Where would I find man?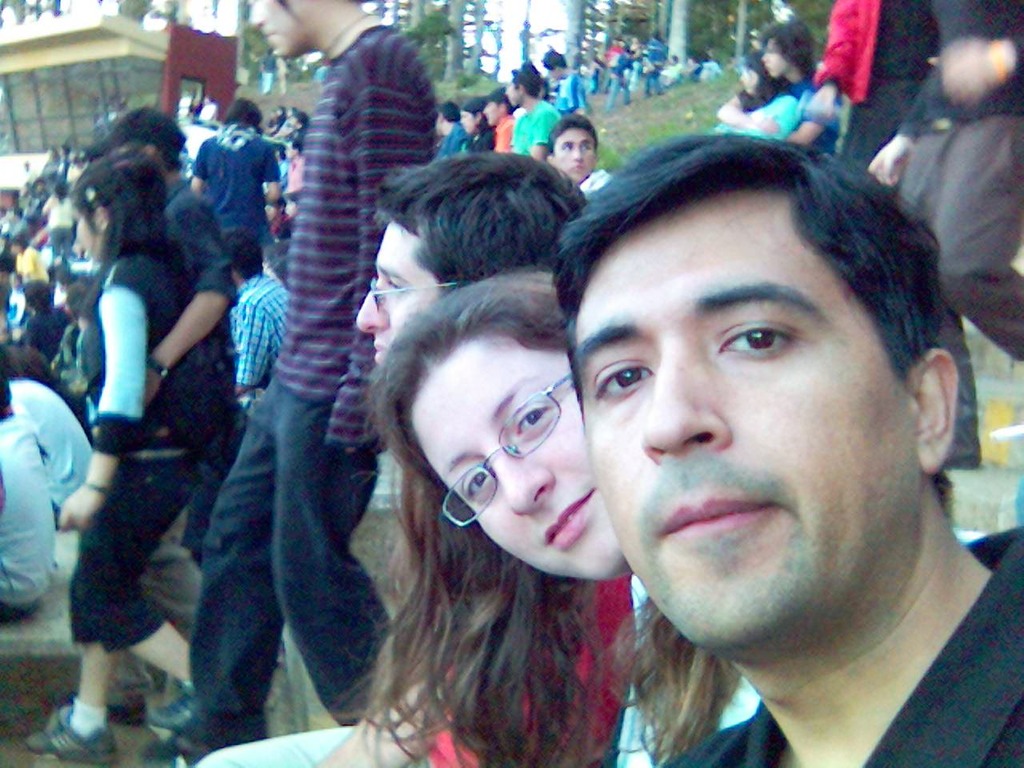
At crop(551, 126, 1023, 767).
